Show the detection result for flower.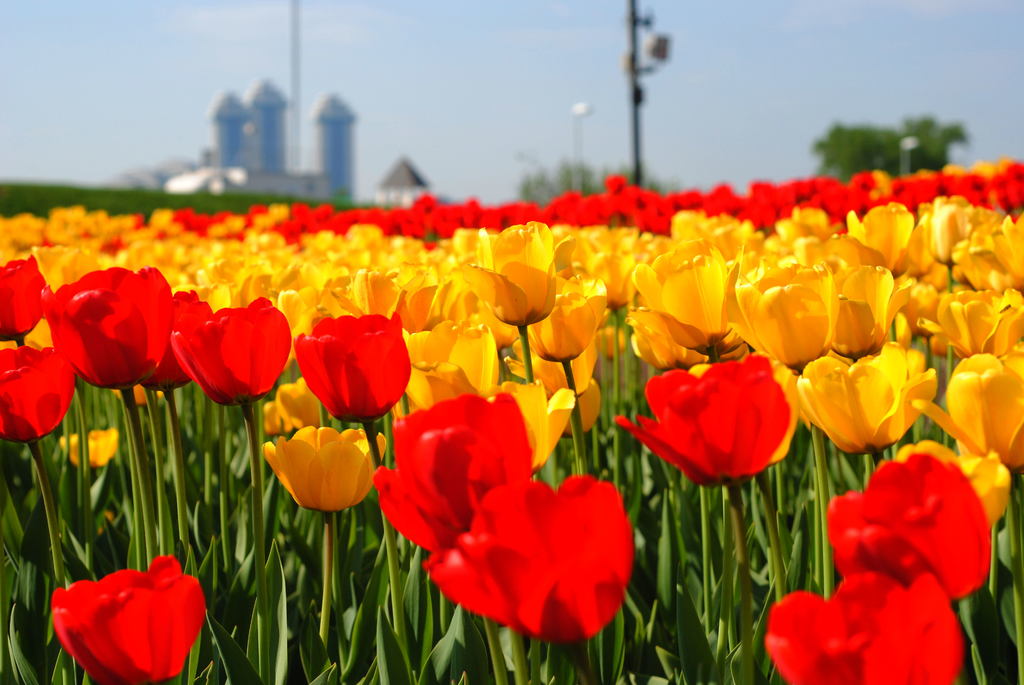
893, 437, 1011, 521.
